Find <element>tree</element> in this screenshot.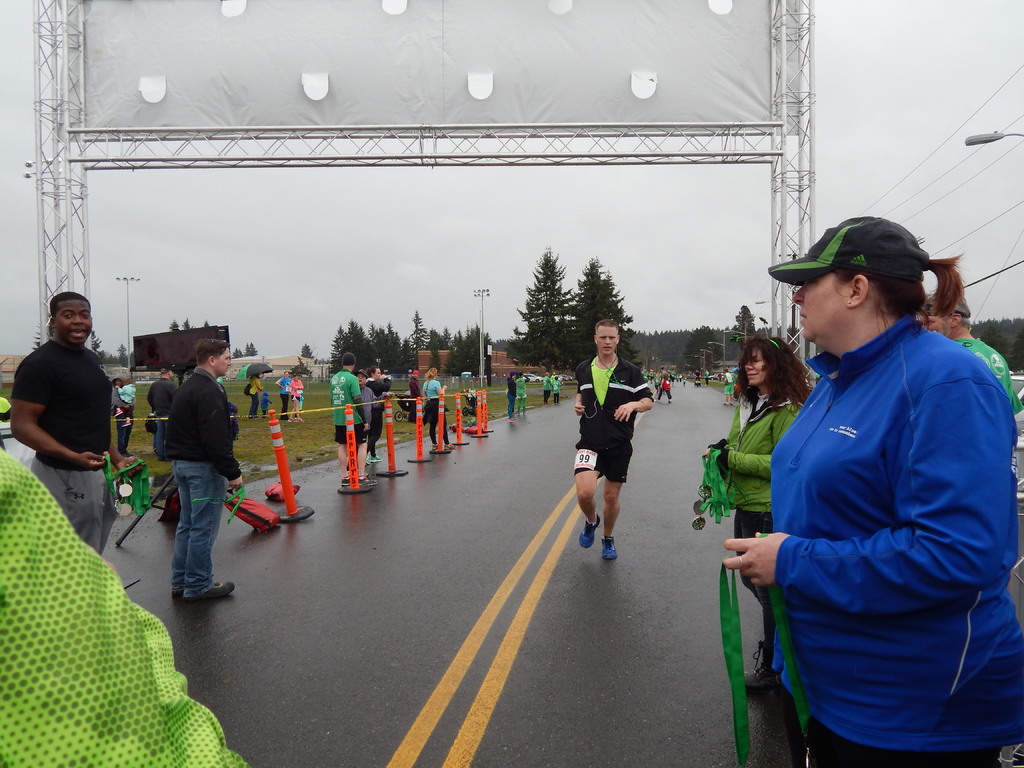
The bounding box for <element>tree</element> is left=116, top=343, right=136, bottom=371.
